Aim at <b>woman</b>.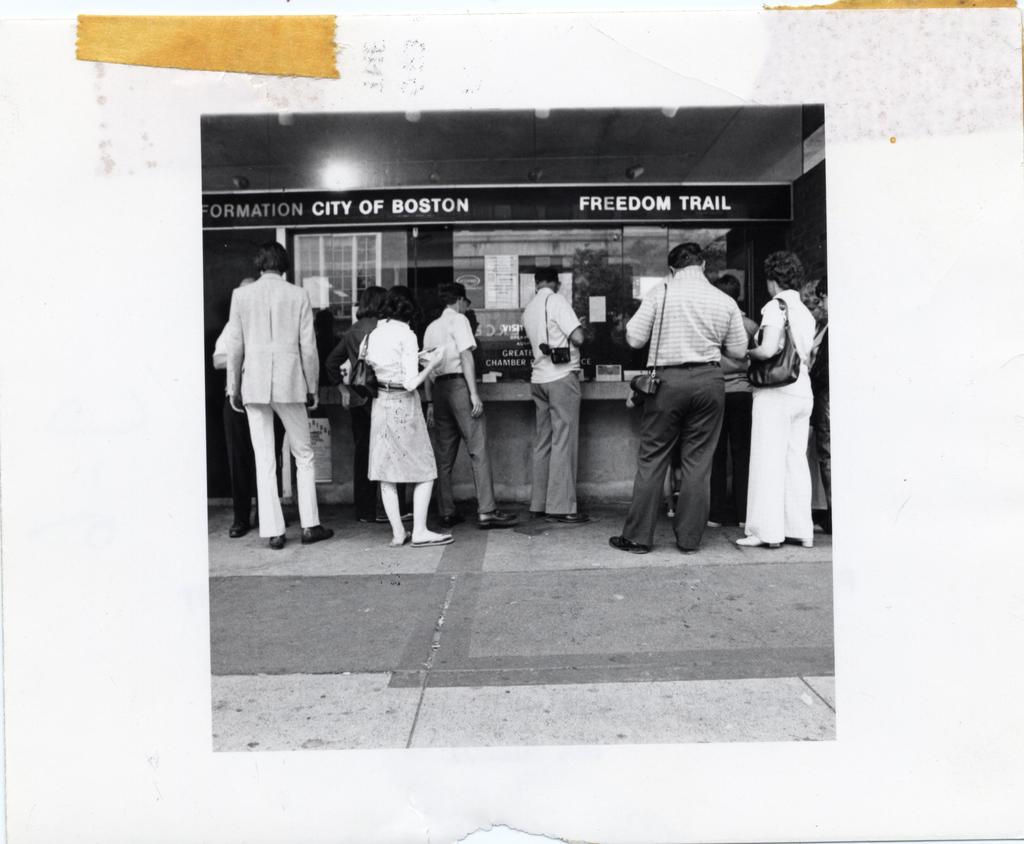
Aimed at pyautogui.locateOnScreen(354, 282, 455, 547).
